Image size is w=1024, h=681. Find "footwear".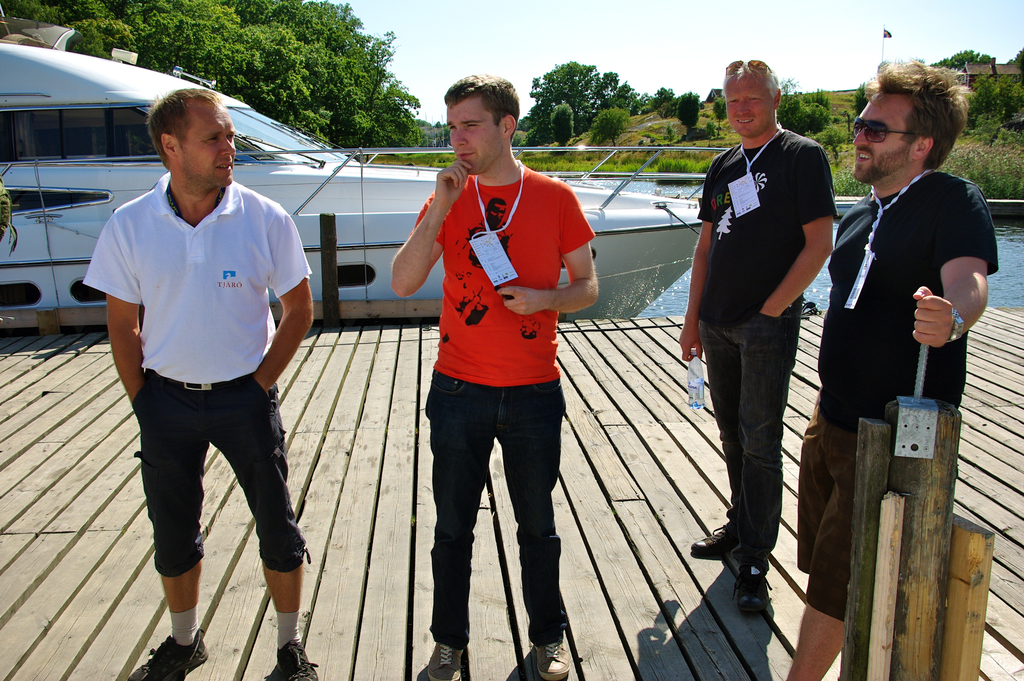
[x1=736, y1=549, x2=777, y2=616].
